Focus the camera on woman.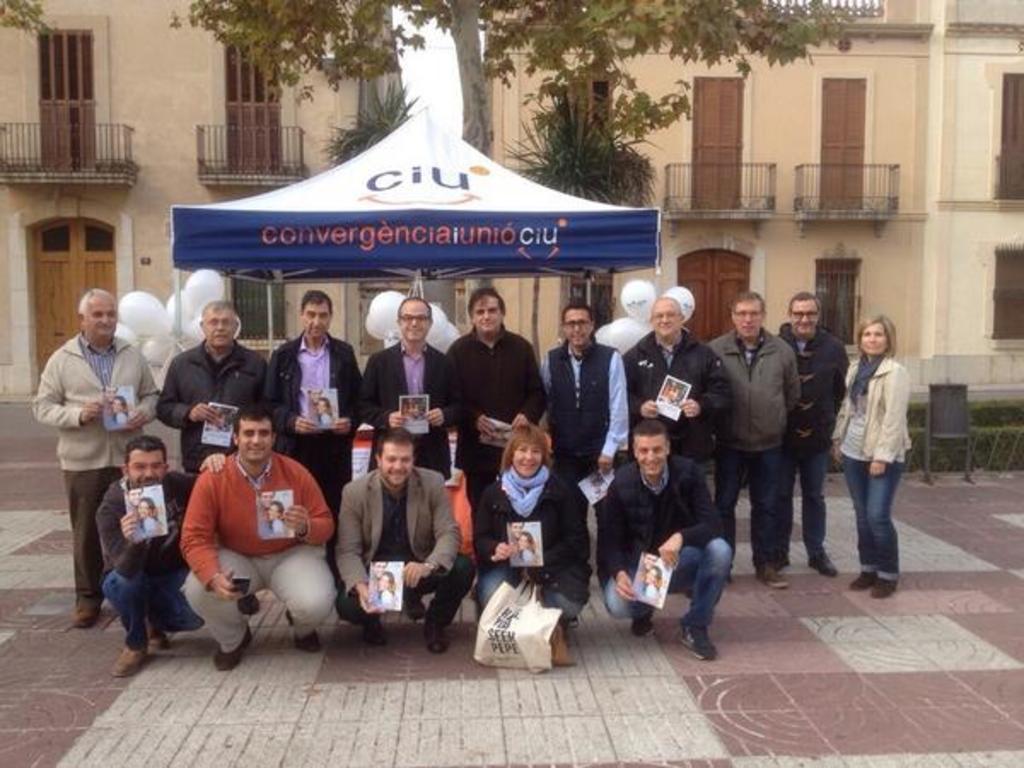
Focus region: rect(823, 304, 927, 591).
